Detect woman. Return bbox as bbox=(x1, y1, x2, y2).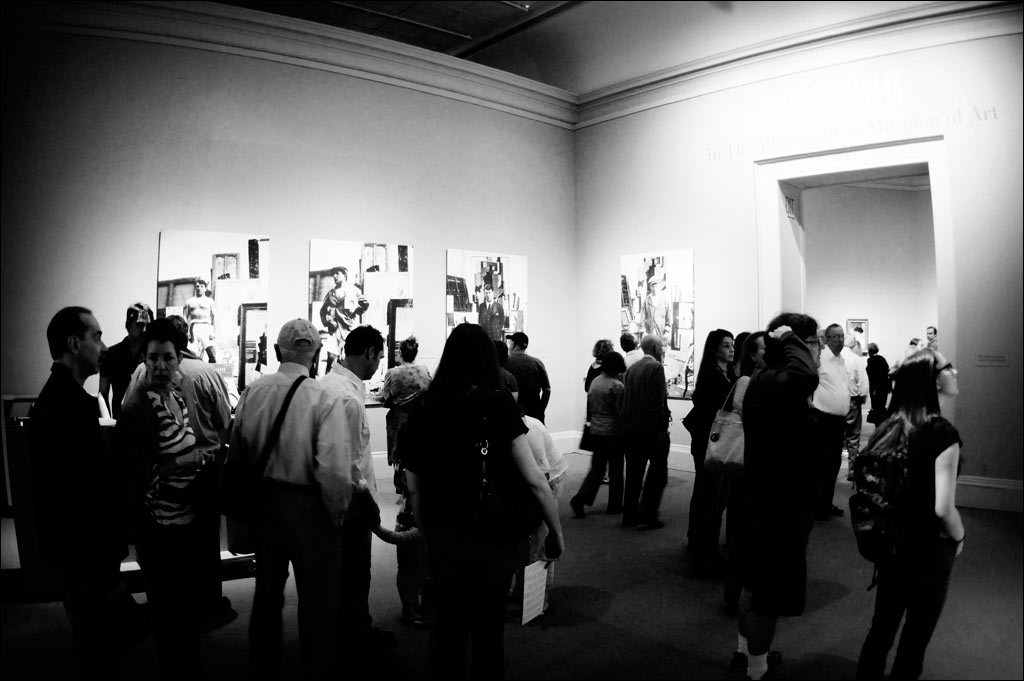
bbox=(680, 327, 742, 580).
